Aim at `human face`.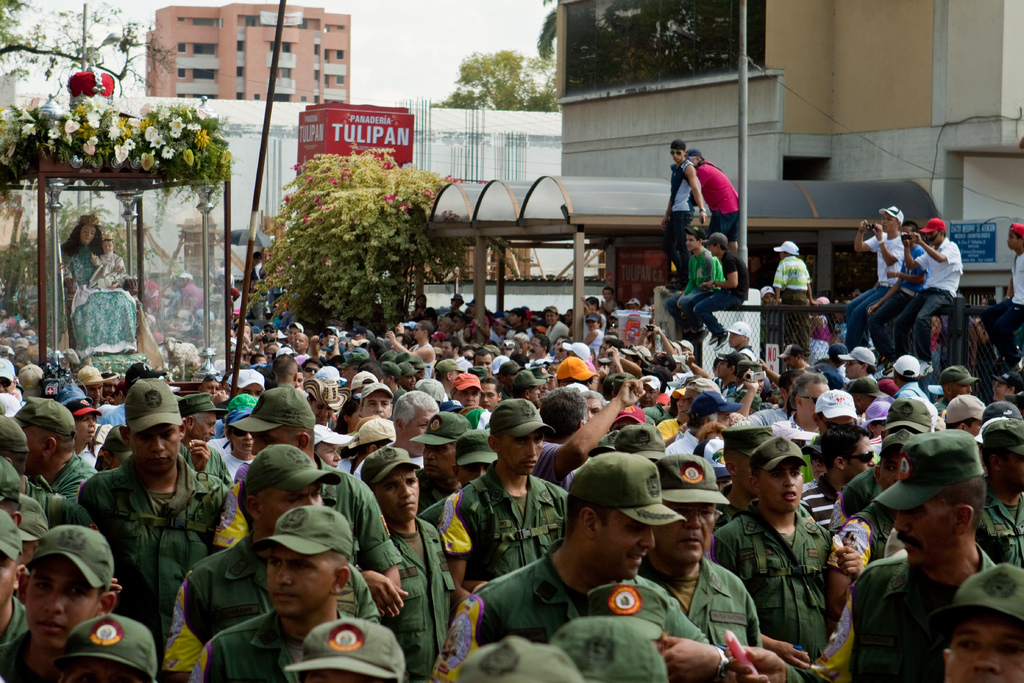
Aimed at left=76, top=412, right=97, bottom=440.
